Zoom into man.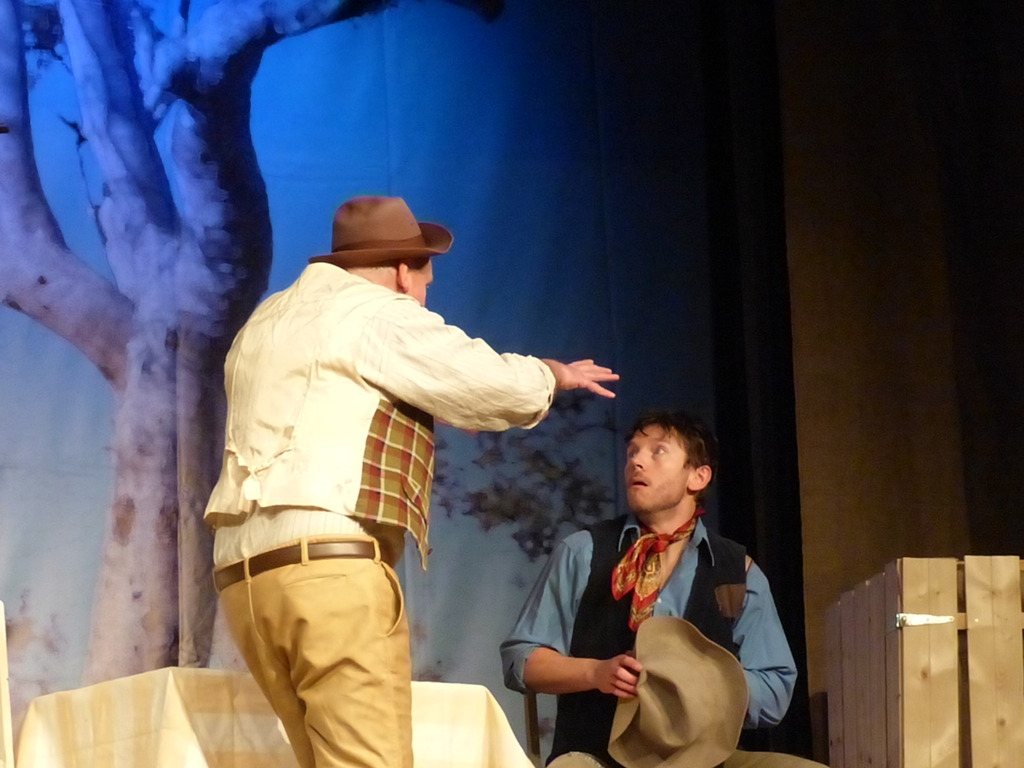
Zoom target: <region>557, 406, 791, 767</region>.
